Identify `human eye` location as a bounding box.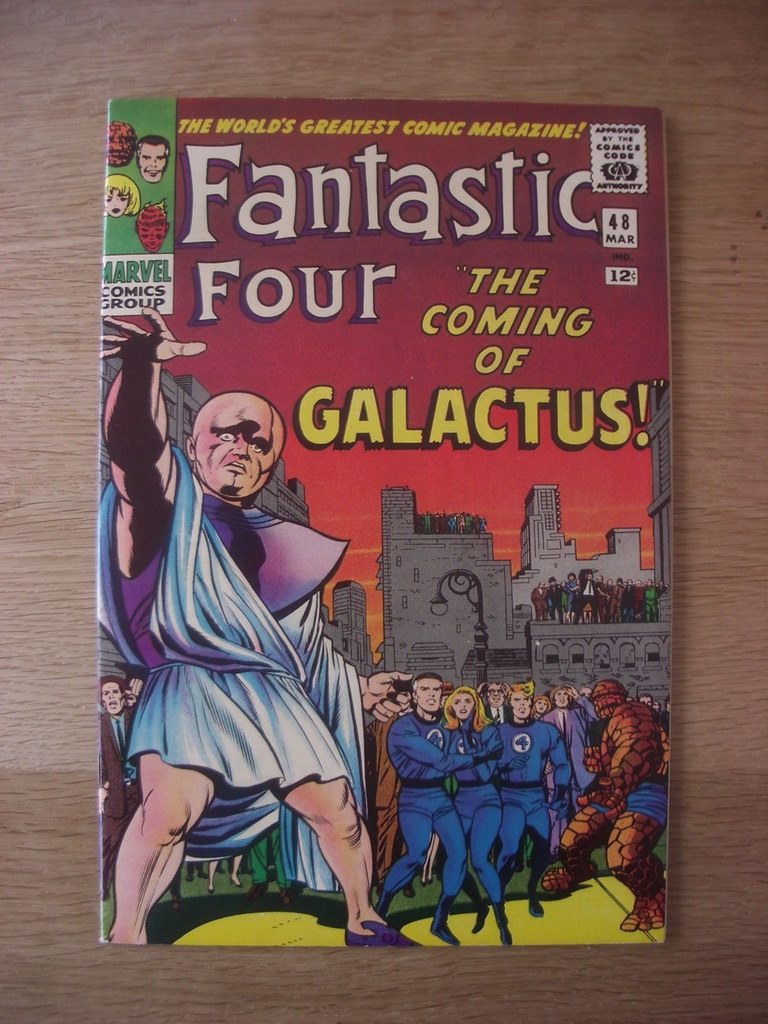
562/692/567/695.
